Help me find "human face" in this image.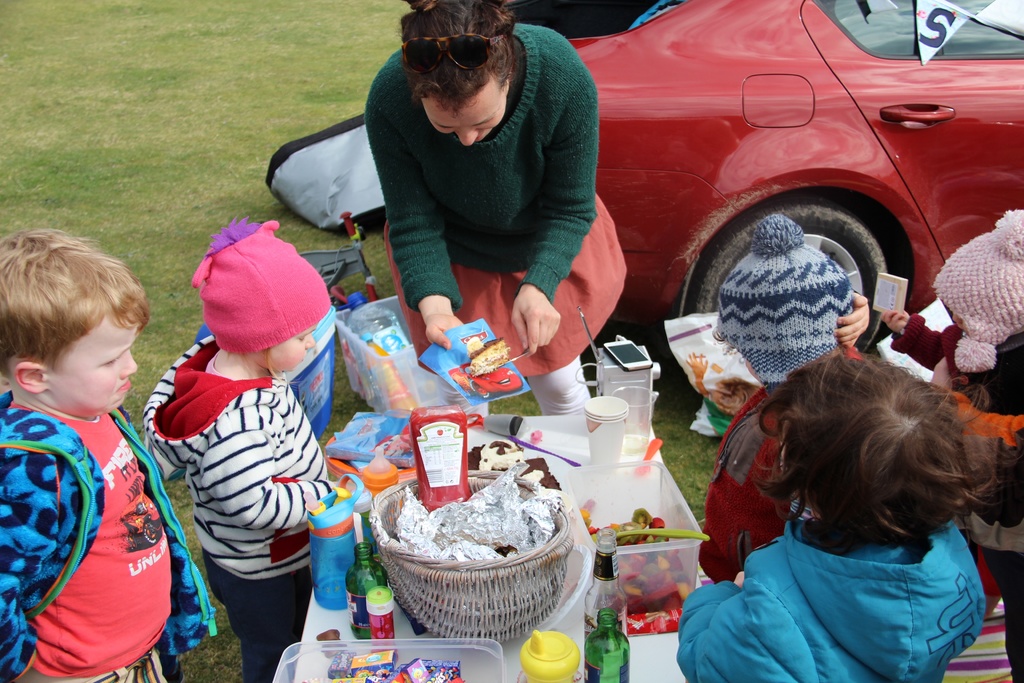
Found it: rect(253, 320, 317, 370).
